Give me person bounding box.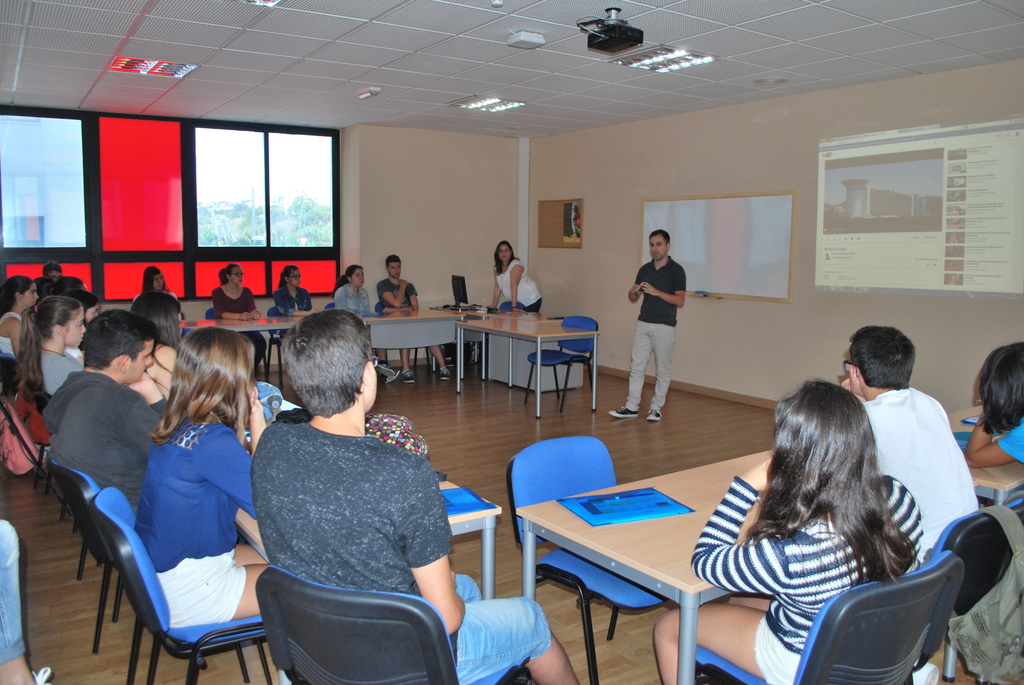
[x1=141, y1=261, x2=187, y2=332].
